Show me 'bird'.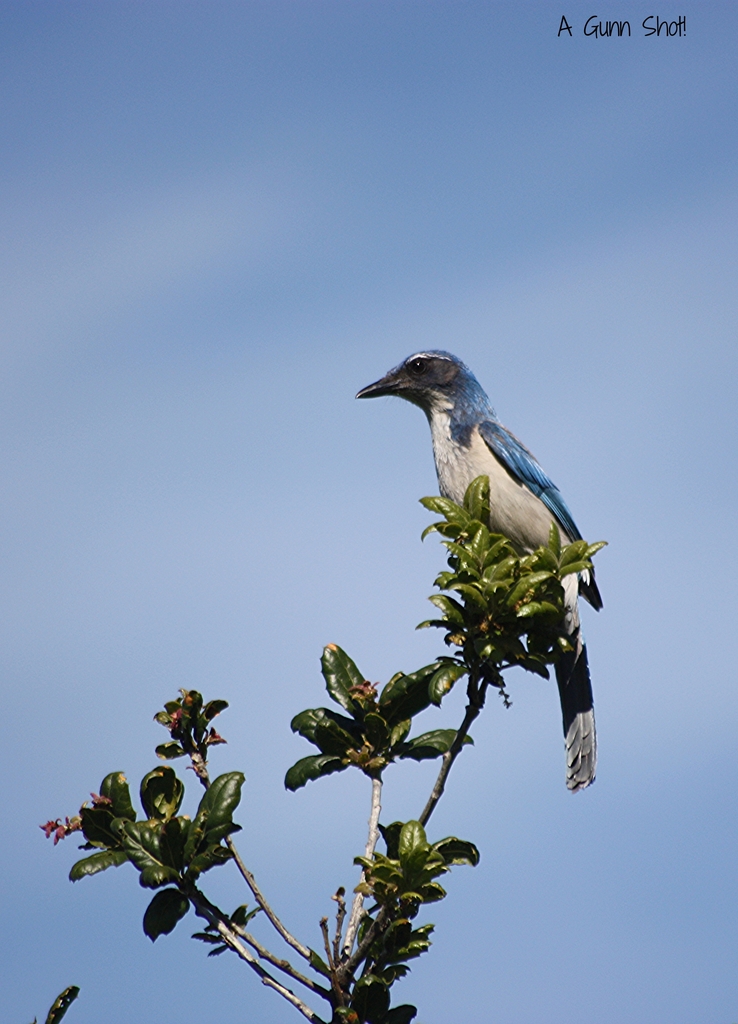
'bird' is here: region(366, 364, 607, 732).
